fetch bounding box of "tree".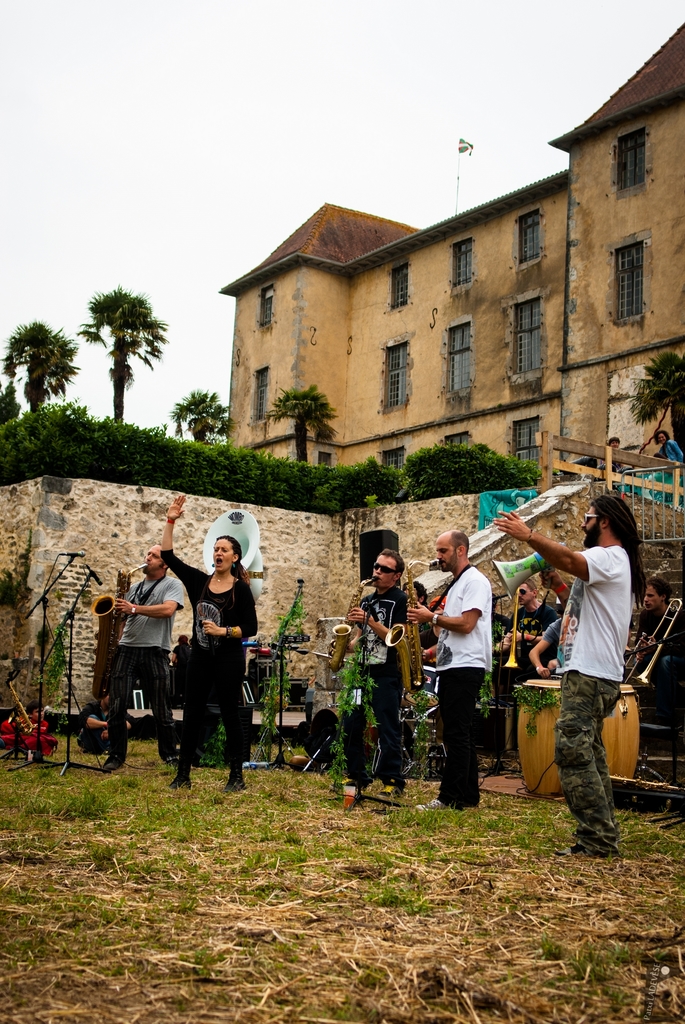
Bbox: {"left": 173, "top": 379, "right": 236, "bottom": 447}.
